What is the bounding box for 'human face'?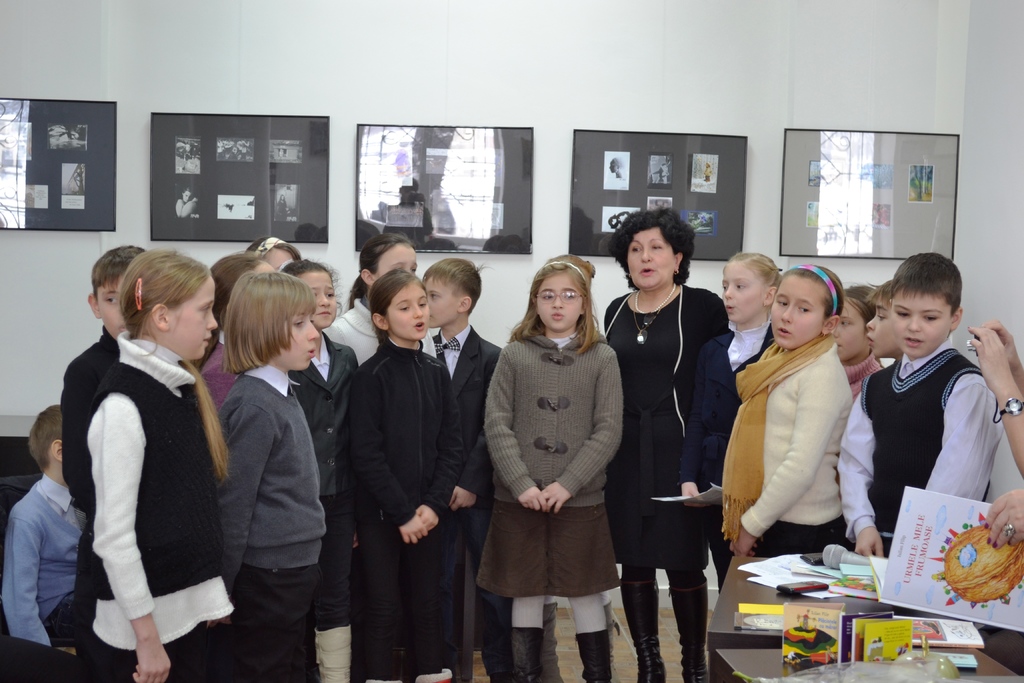
left=771, top=279, right=822, bottom=348.
